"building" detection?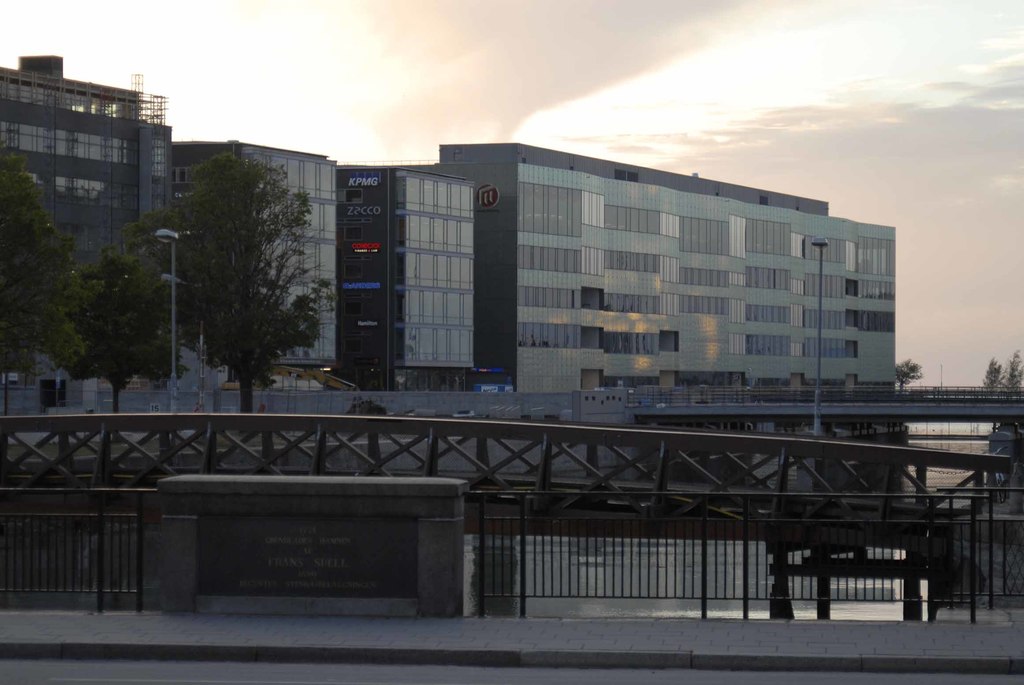
176, 136, 339, 369
